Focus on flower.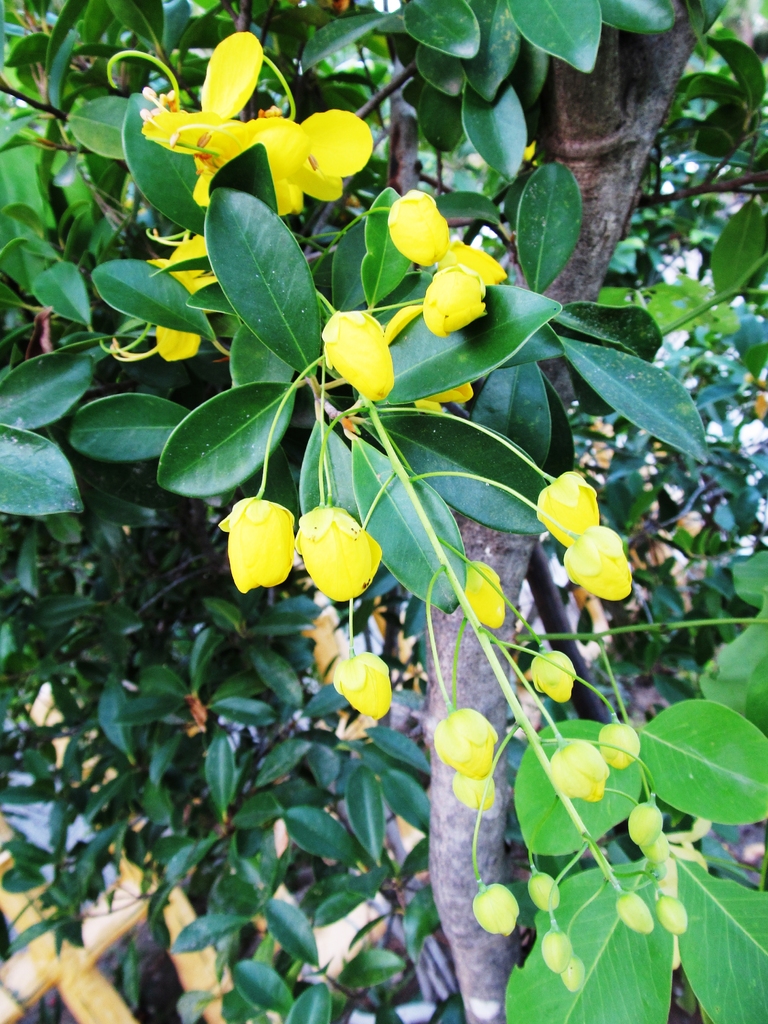
Focused at (428,708,501,781).
